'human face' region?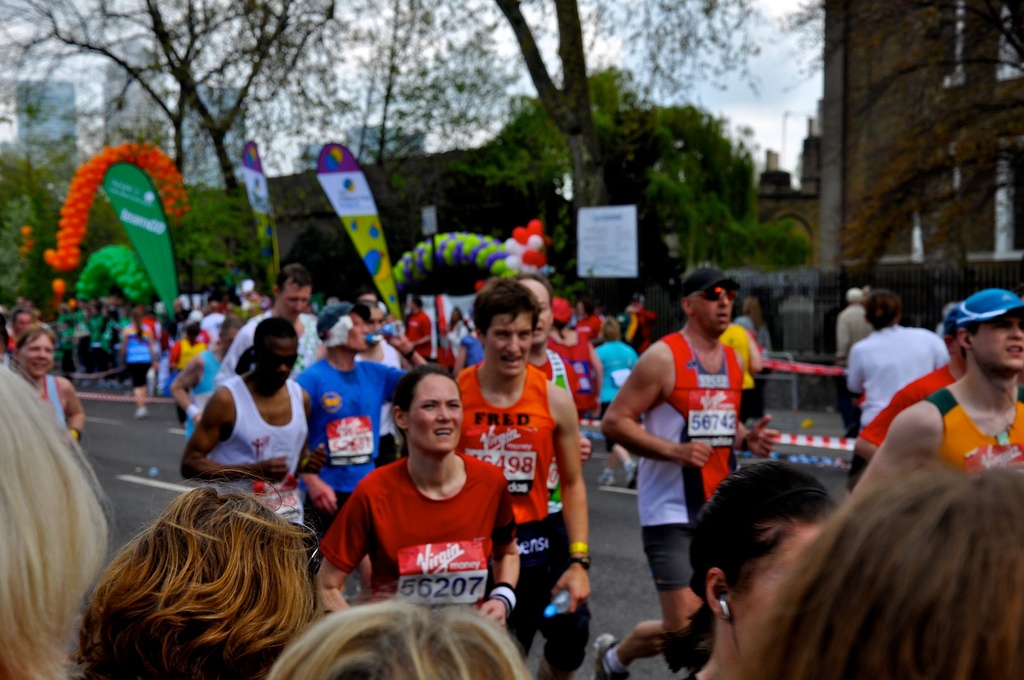
522,281,551,342
